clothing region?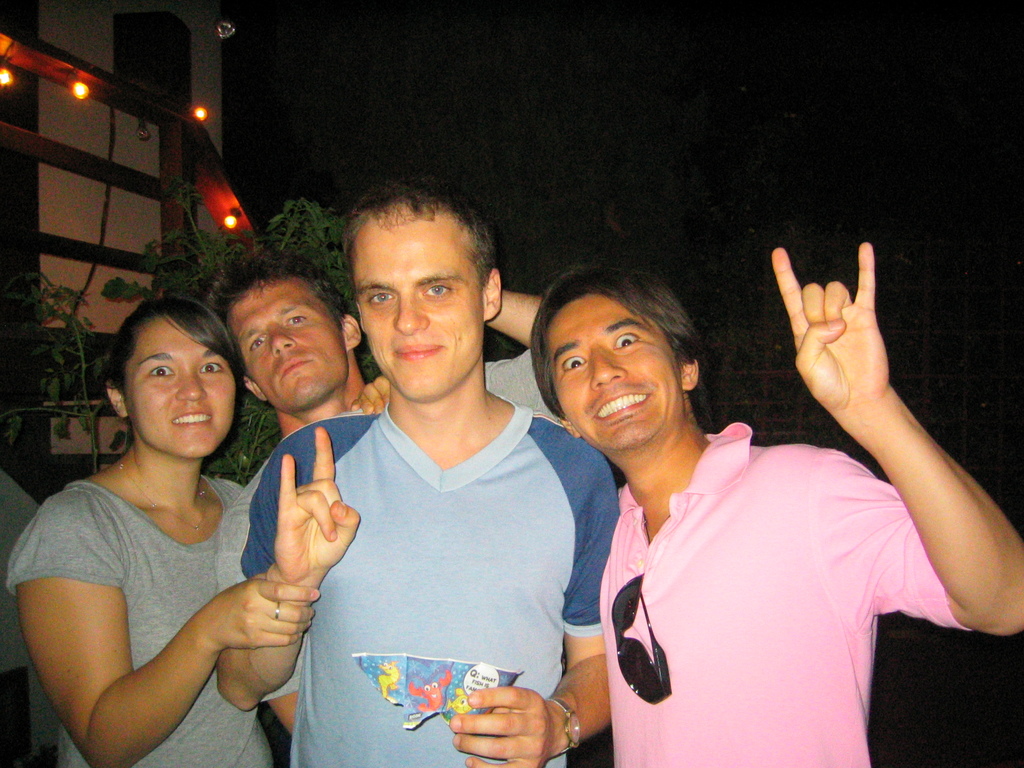
<region>589, 423, 976, 767</region>
